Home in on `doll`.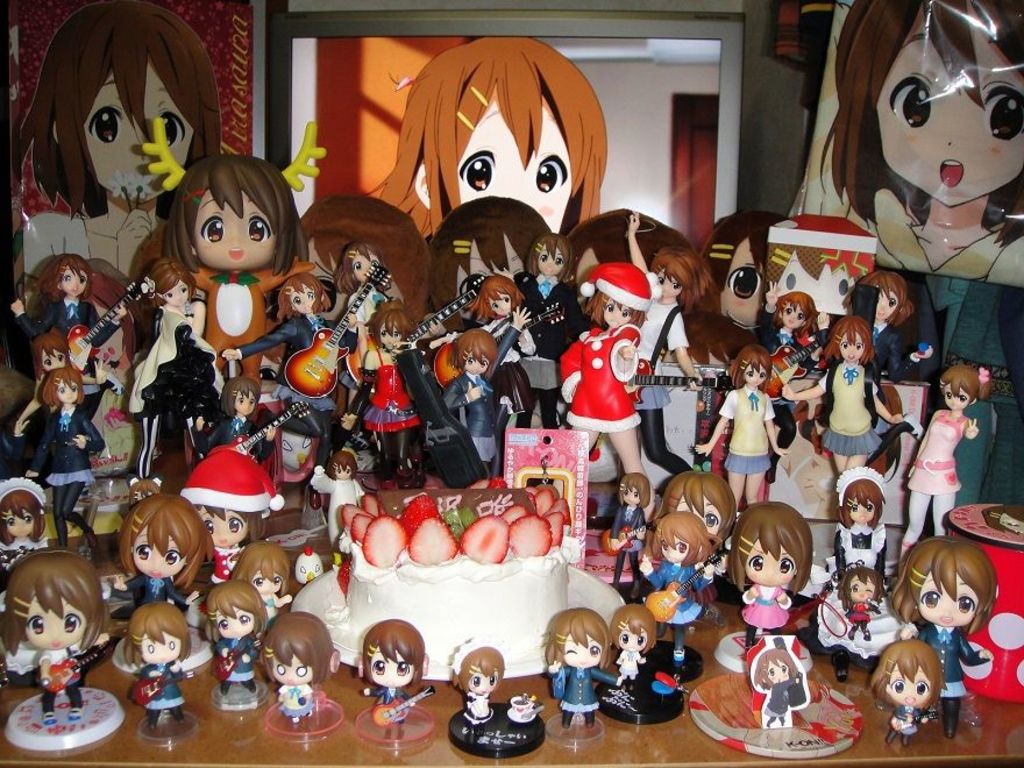
Homed in at (298, 546, 319, 577).
